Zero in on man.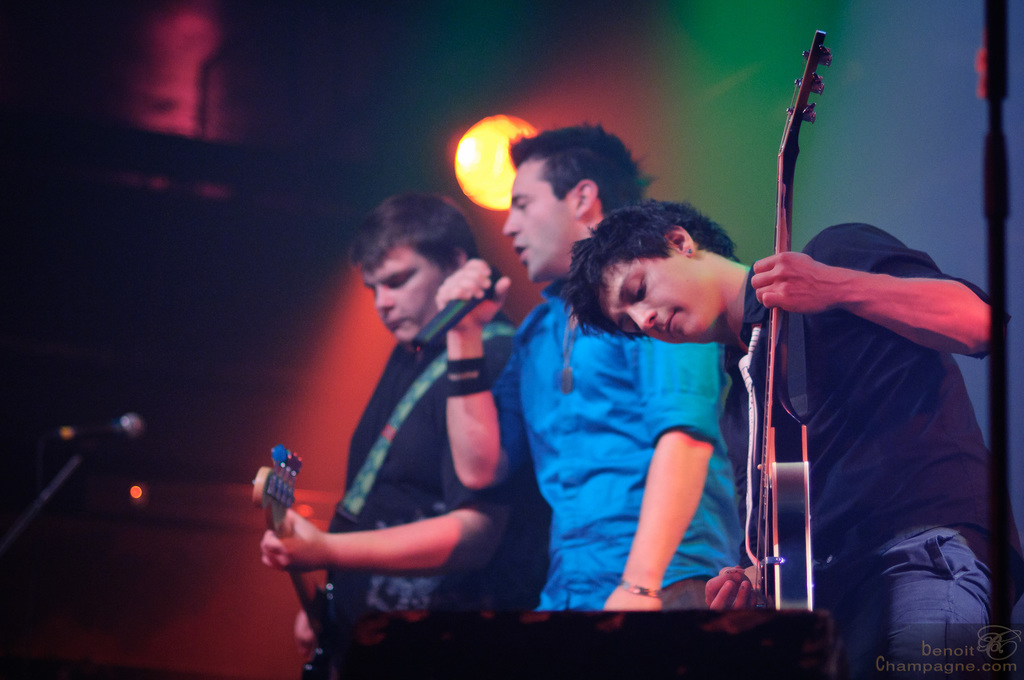
Zeroed in: left=562, top=198, right=1008, bottom=679.
